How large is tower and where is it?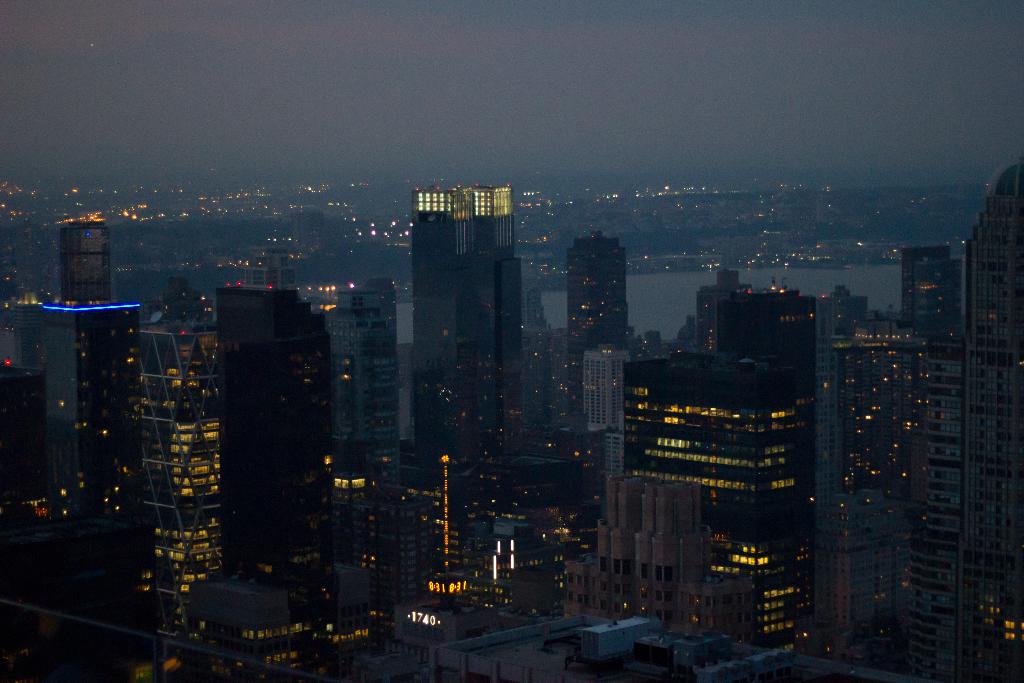
Bounding box: (x1=60, y1=222, x2=109, y2=302).
